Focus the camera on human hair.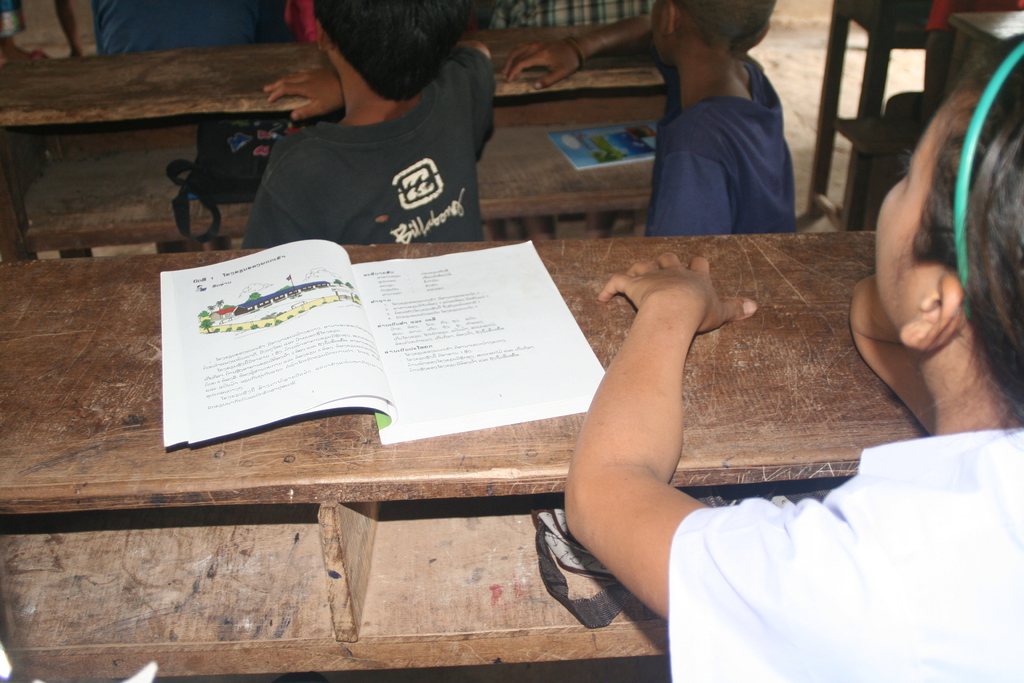
Focus region: [912, 42, 1023, 404].
